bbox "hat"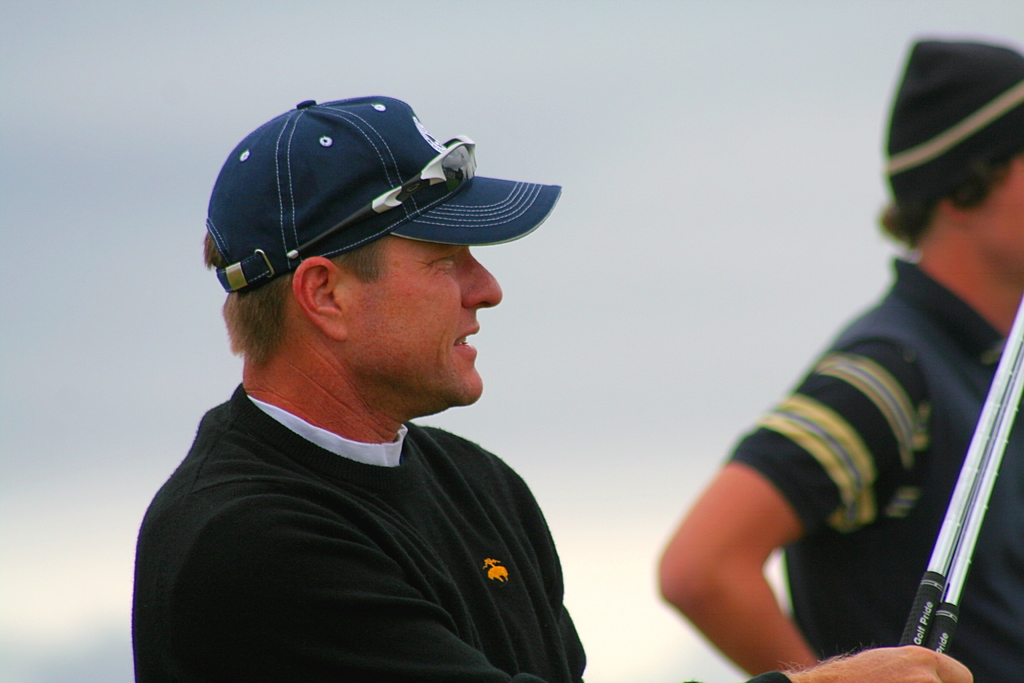
Rect(204, 93, 564, 293)
